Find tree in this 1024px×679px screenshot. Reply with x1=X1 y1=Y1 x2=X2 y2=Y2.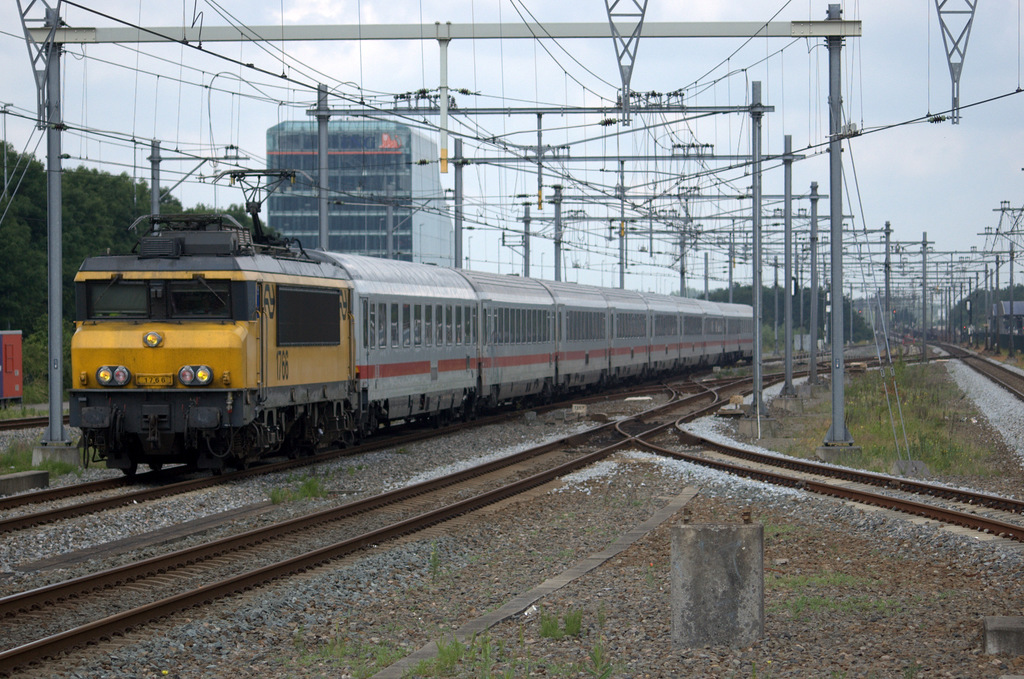
x1=0 y1=136 x2=137 y2=344.
